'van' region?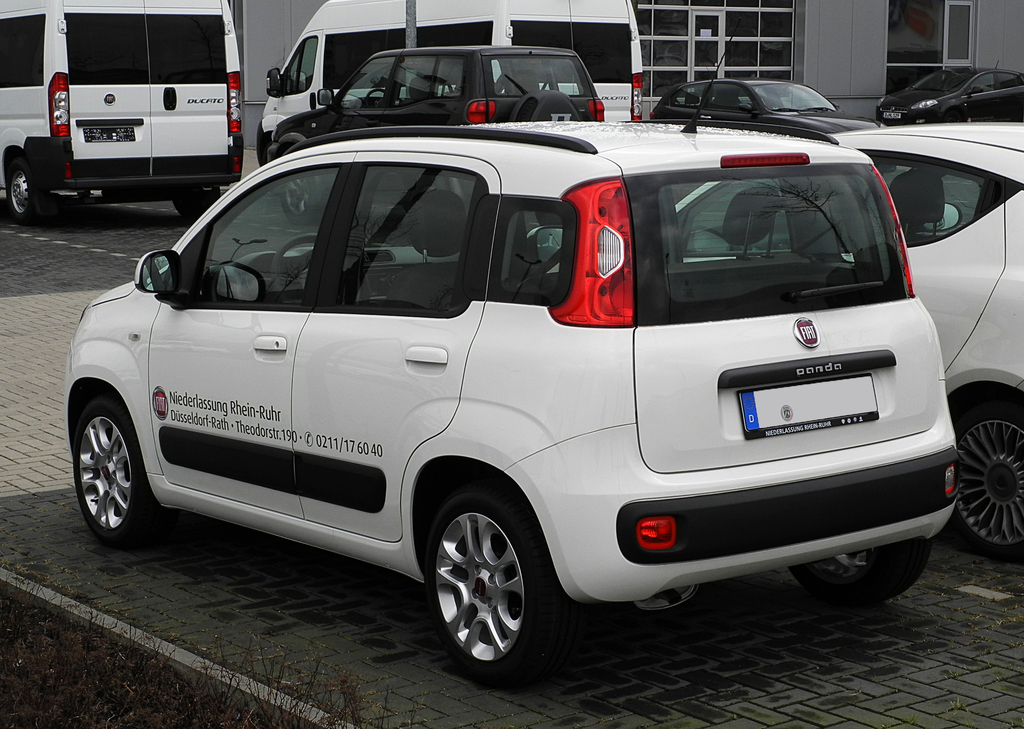
region(0, 0, 246, 225)
